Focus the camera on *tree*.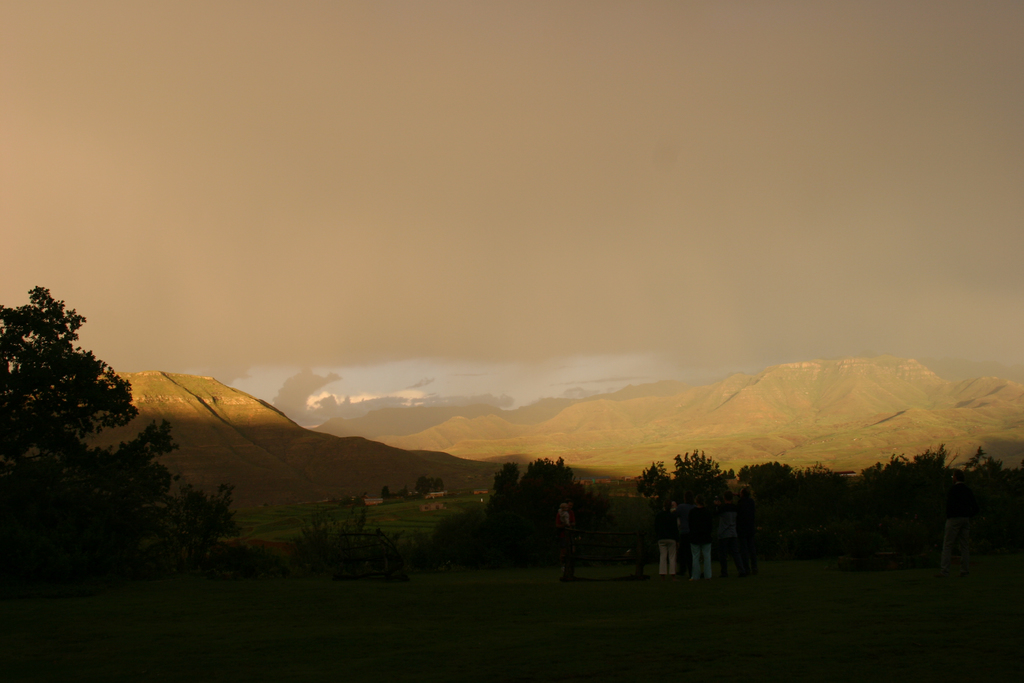
Focus region: 13:265:142:538.
